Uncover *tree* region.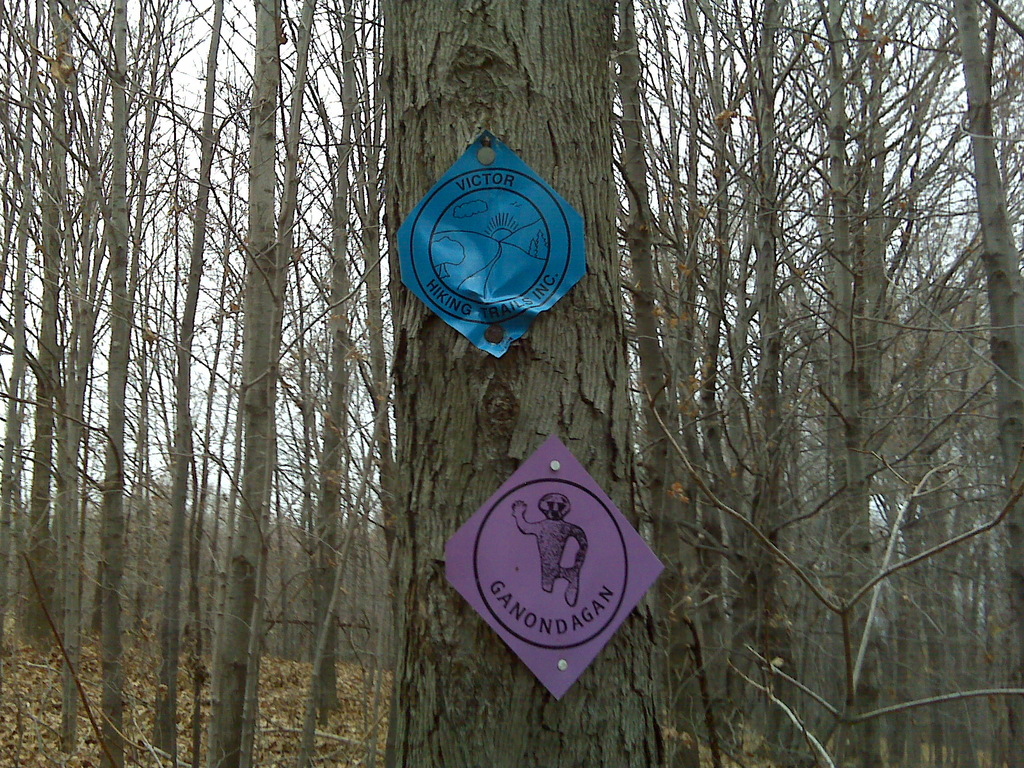
Uncovered: BBox(289, 7, 406, 757).
